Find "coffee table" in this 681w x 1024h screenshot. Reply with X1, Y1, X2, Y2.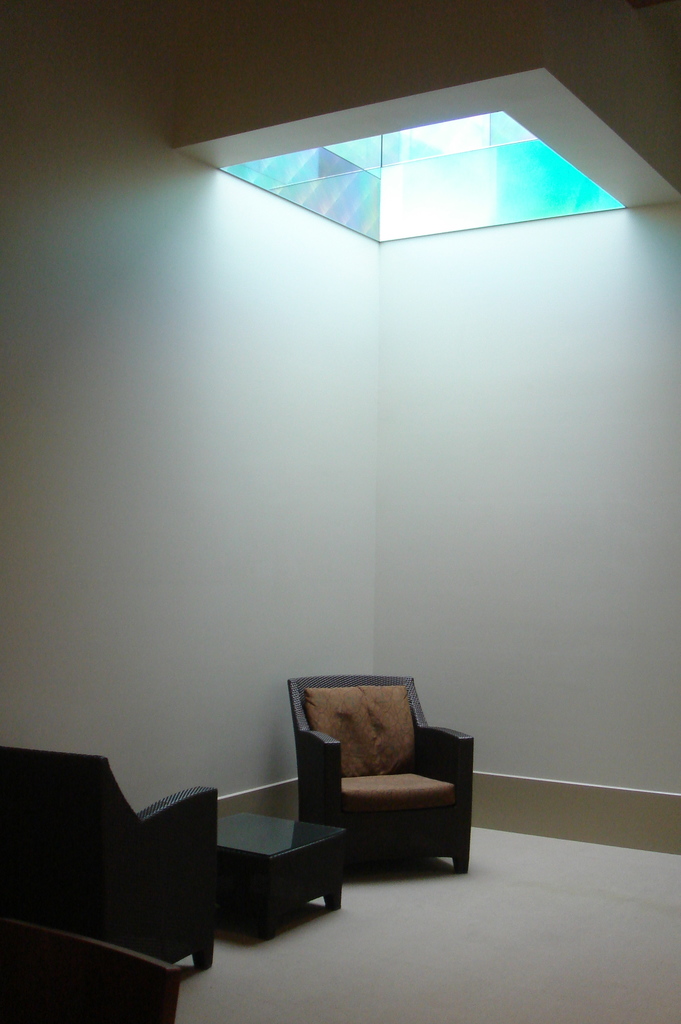
197, 808, 348, 932.
